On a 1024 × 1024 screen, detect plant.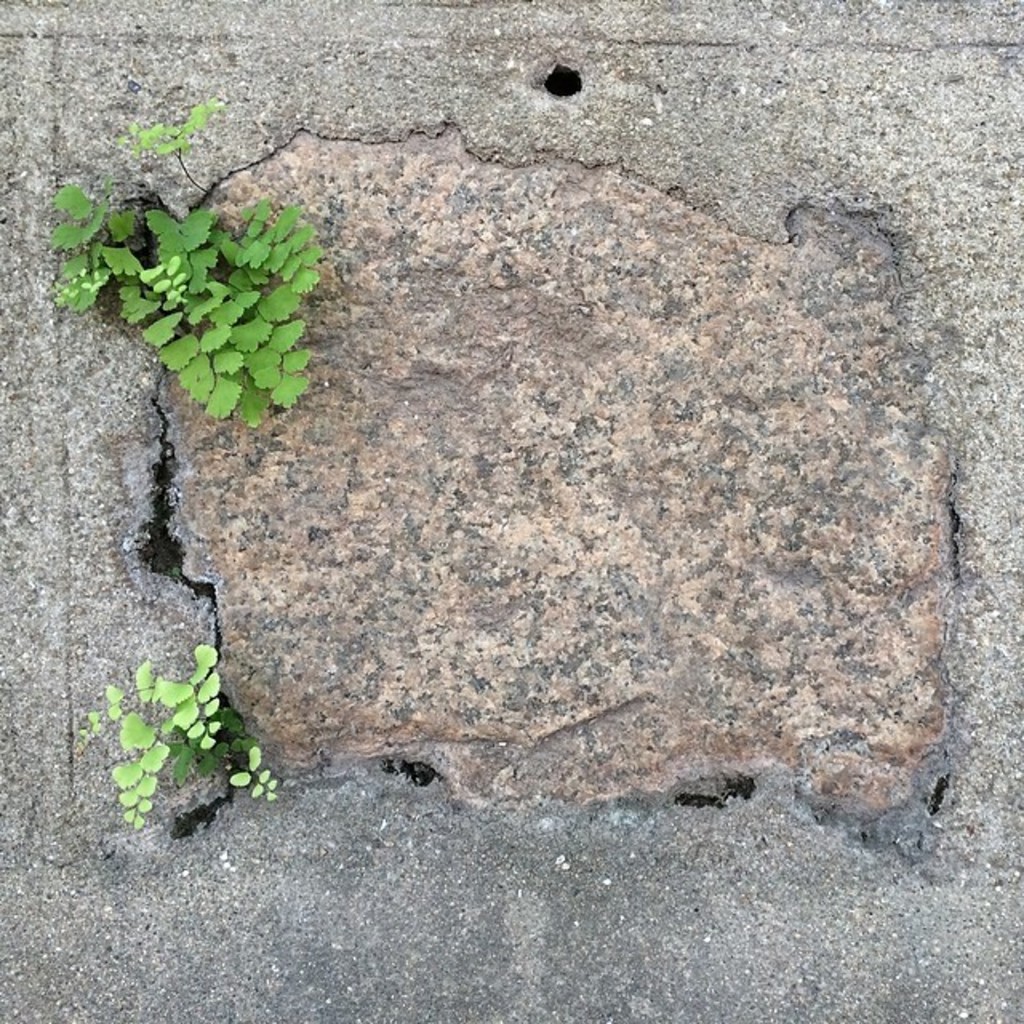
<region>38, 99, 333, 432</region>.
